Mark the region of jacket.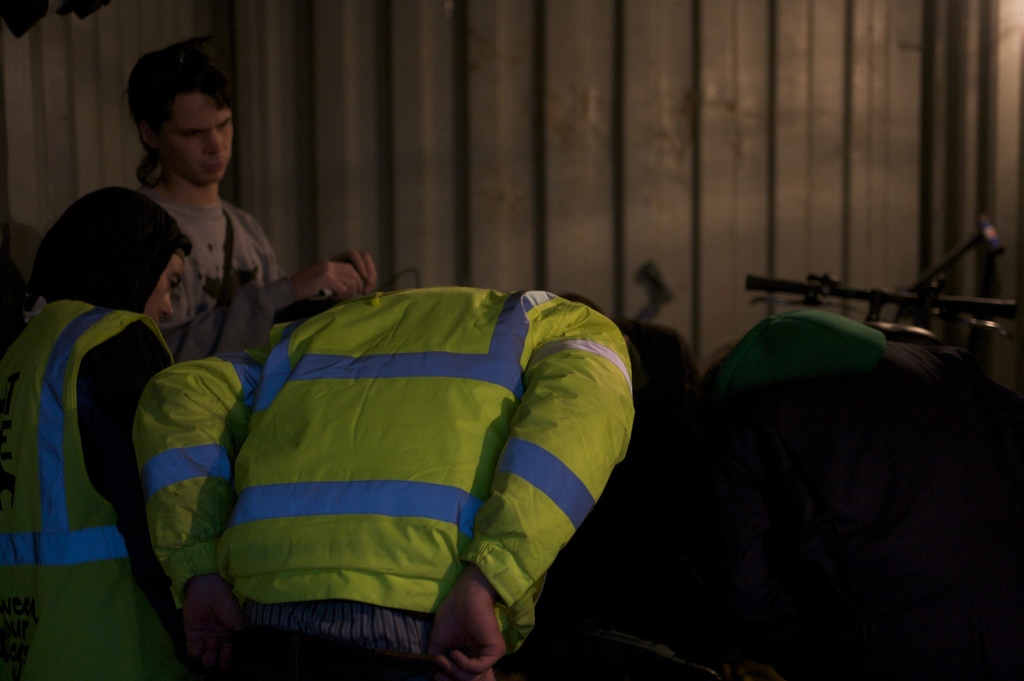
Region: region(132, 279, 637, 653).
